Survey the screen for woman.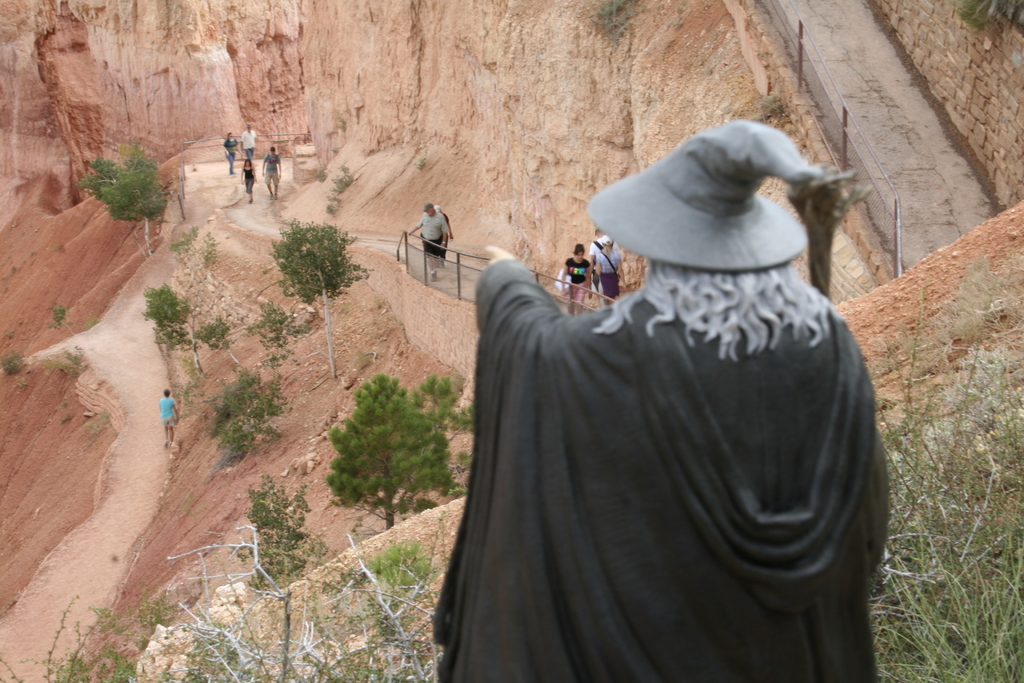
Survey found: [595, 234, 627, 308].
